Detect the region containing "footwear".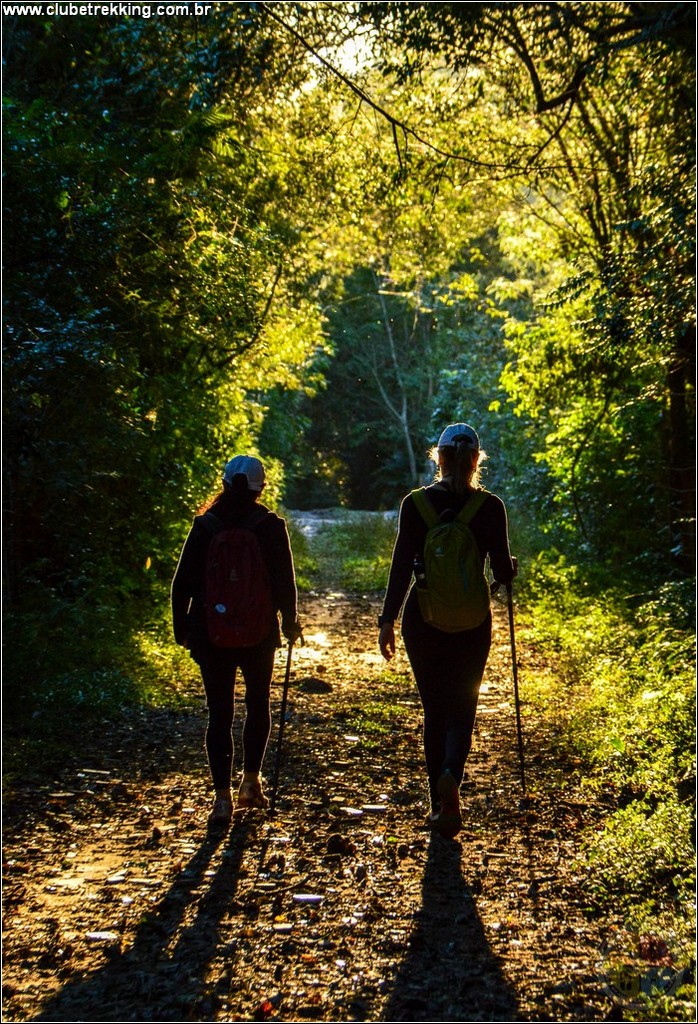
l=230, t=777, r=268, b=808.
